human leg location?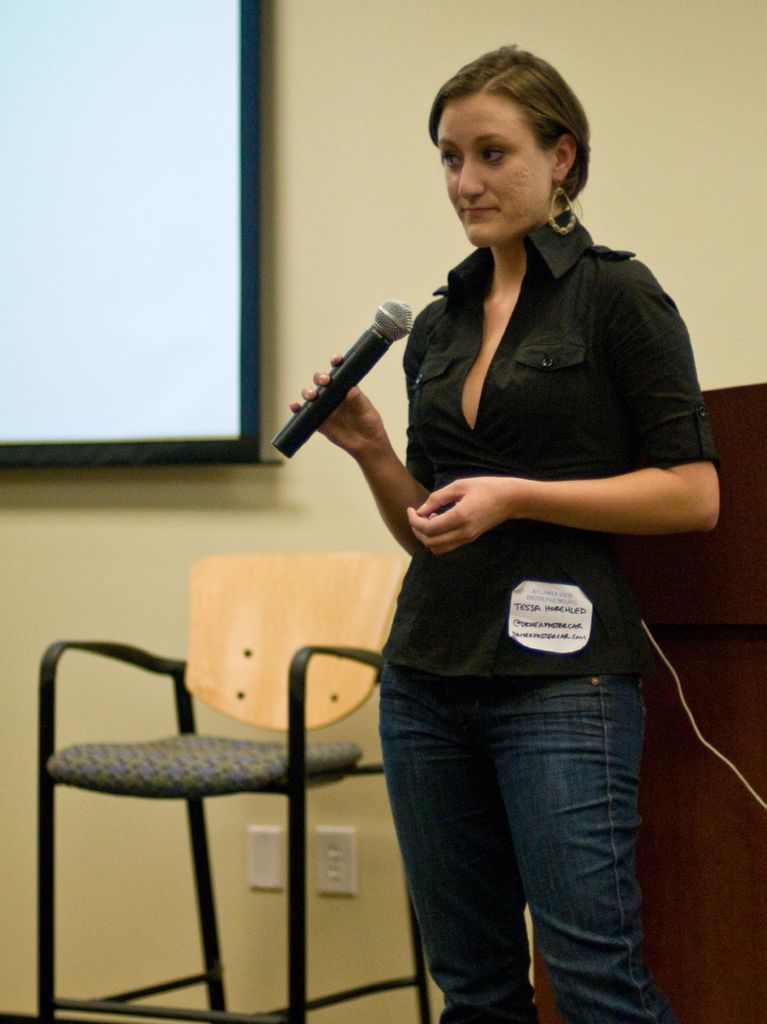
<box>483,604,679,1023</box>
